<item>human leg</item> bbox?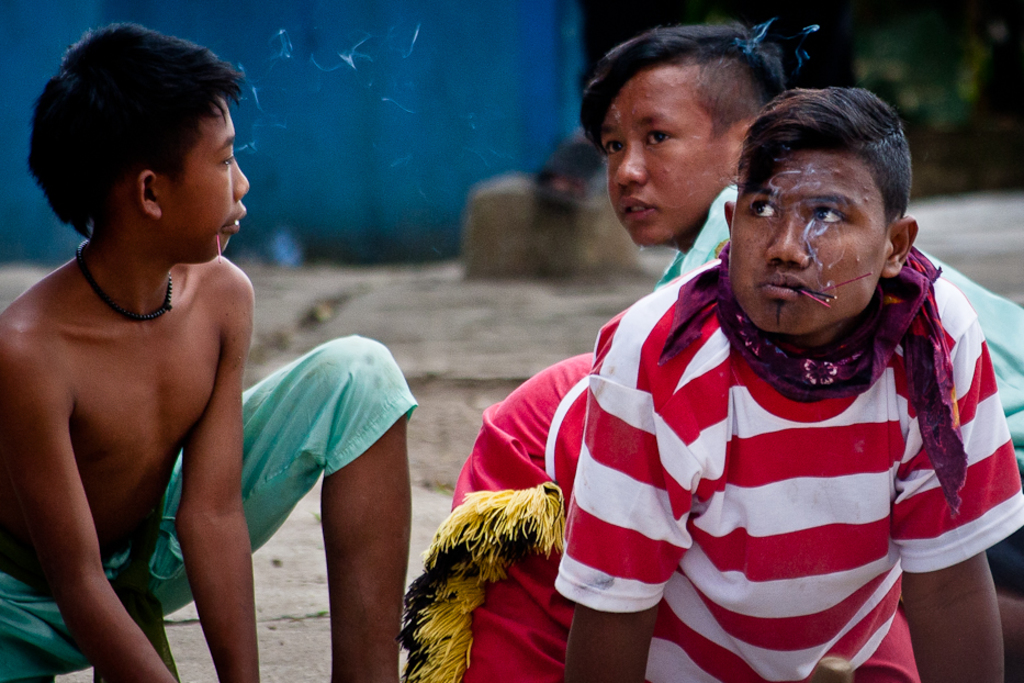
detection(157, 334, 416, 682)
